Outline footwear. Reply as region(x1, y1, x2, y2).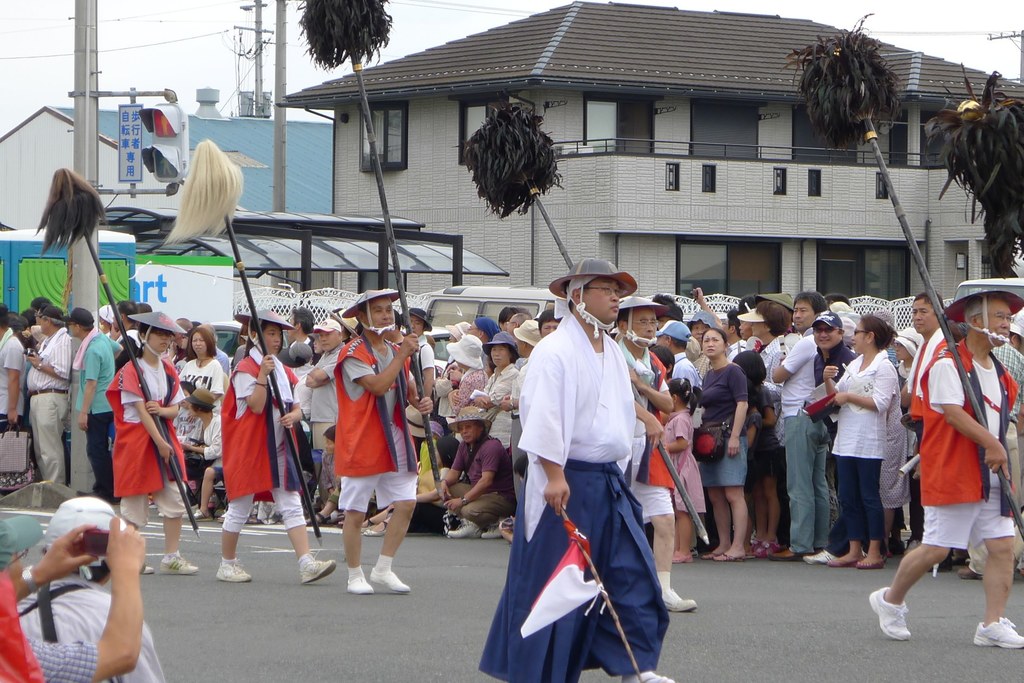
region(749, 541, 771, 557).
